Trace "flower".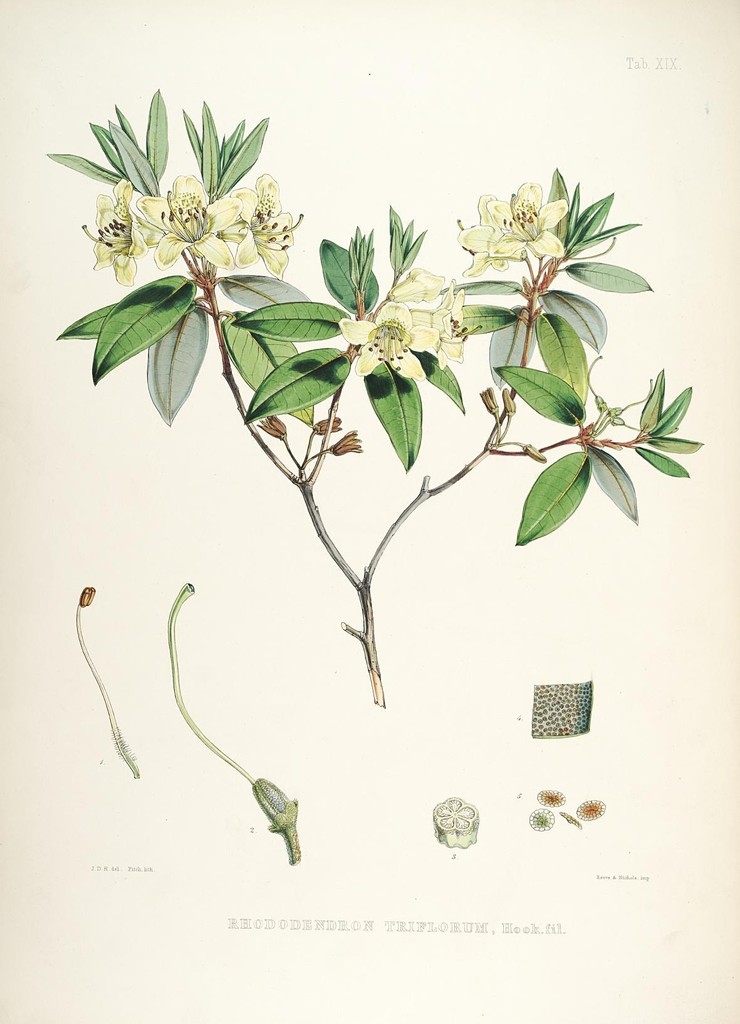
Traced to select_region(336, 303, 439, 380).
